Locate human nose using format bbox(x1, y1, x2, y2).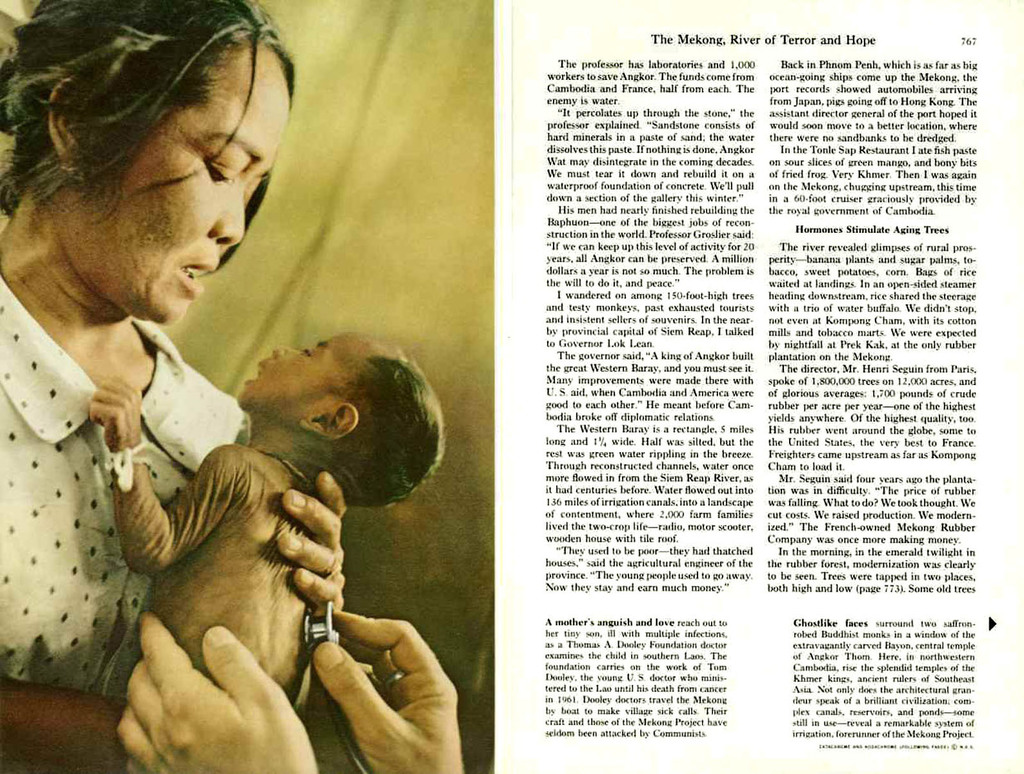
bbox(209, 180, 246, 247).
